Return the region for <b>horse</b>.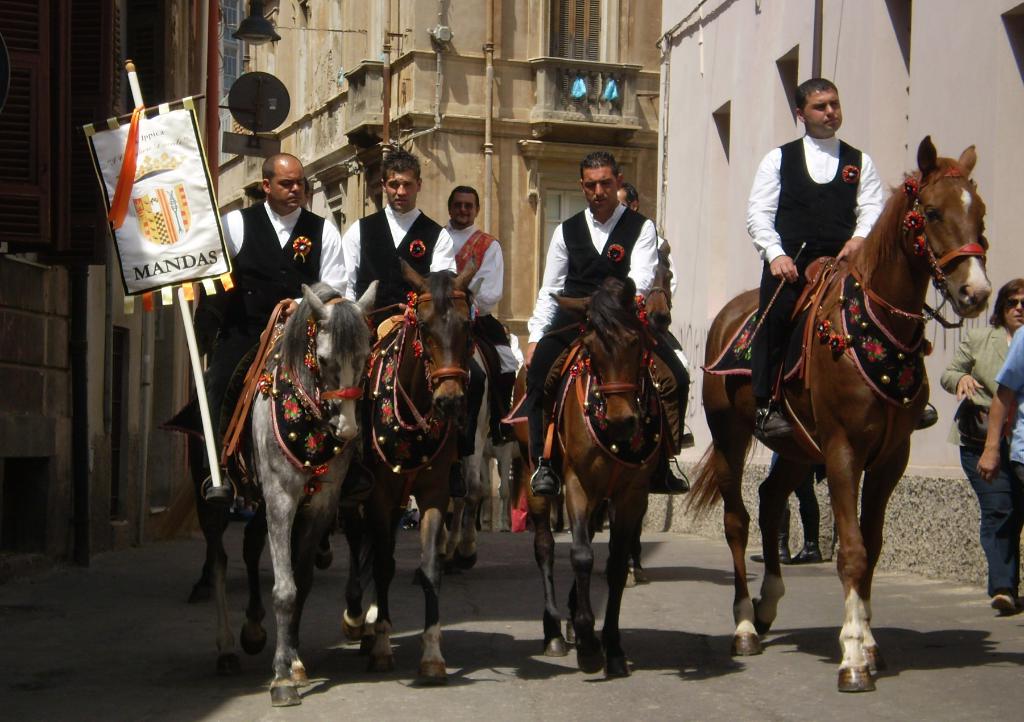
BBox(673, 131, 994, 694).
